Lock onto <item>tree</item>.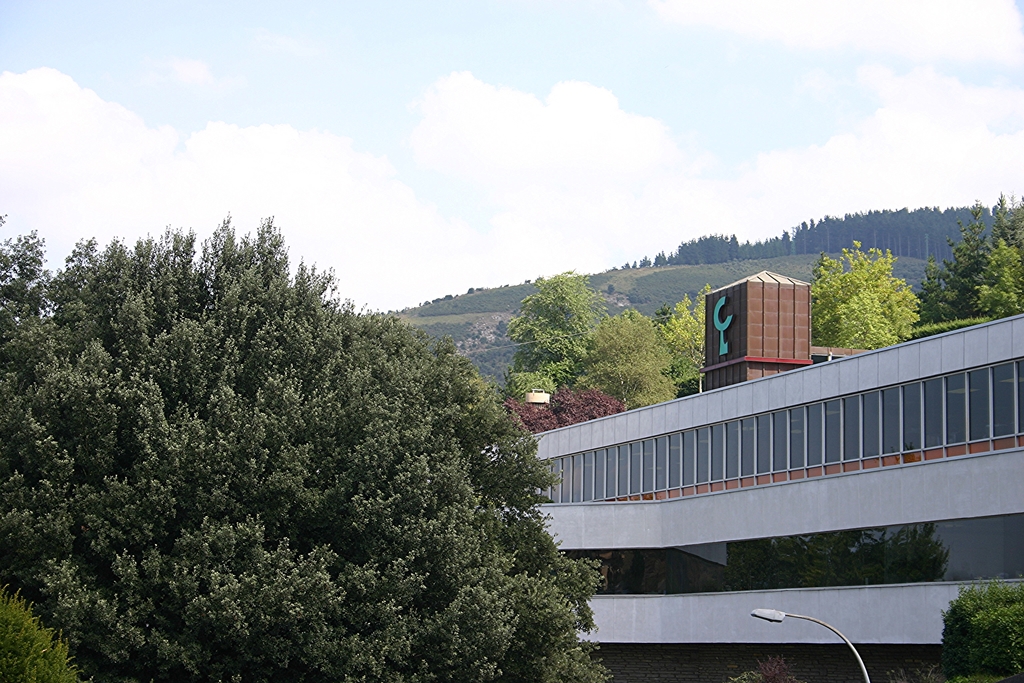
Locked: bbox(657, 281, 719, 393).
